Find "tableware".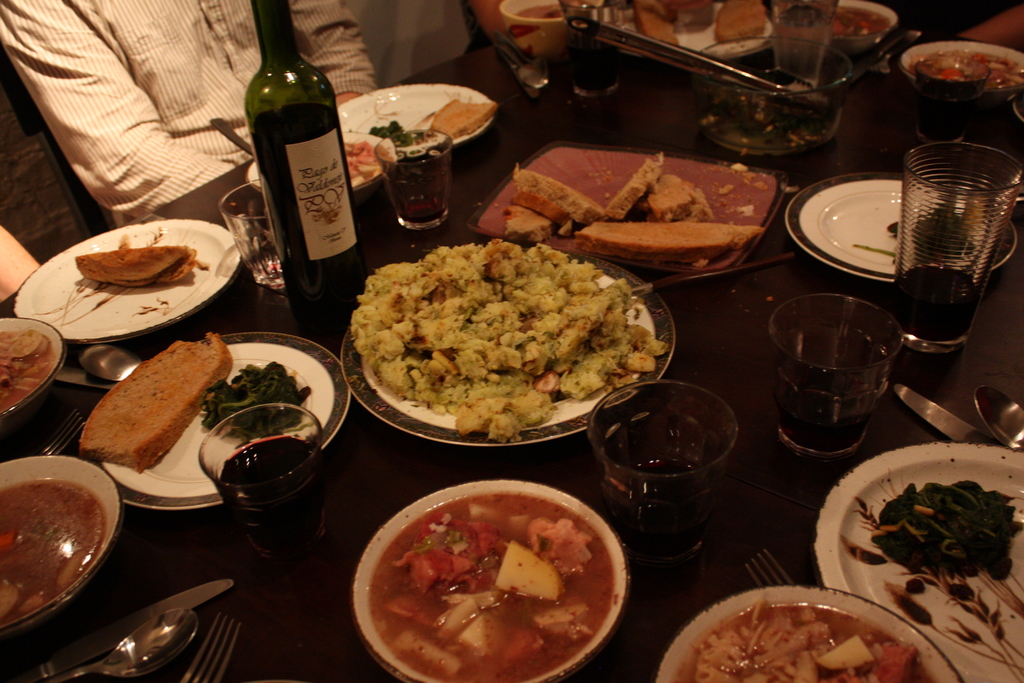
box(210, 117, 259, 165).
